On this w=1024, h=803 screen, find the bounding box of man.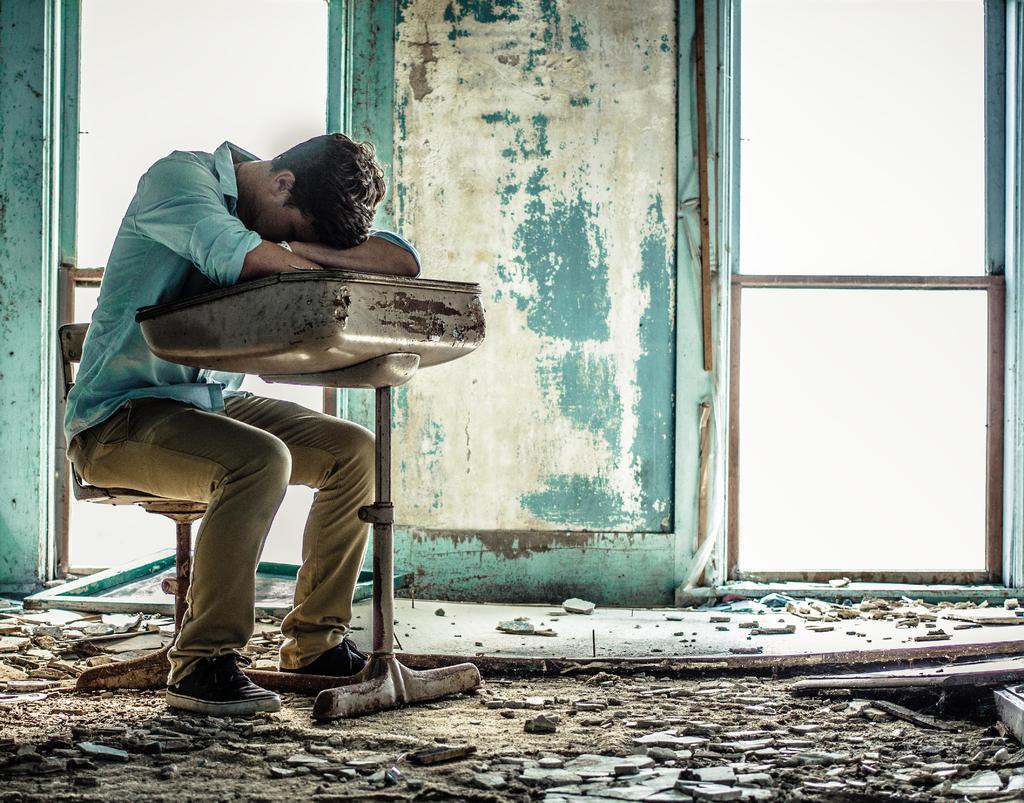
Bounding box: (66, 143, 486, 717).
